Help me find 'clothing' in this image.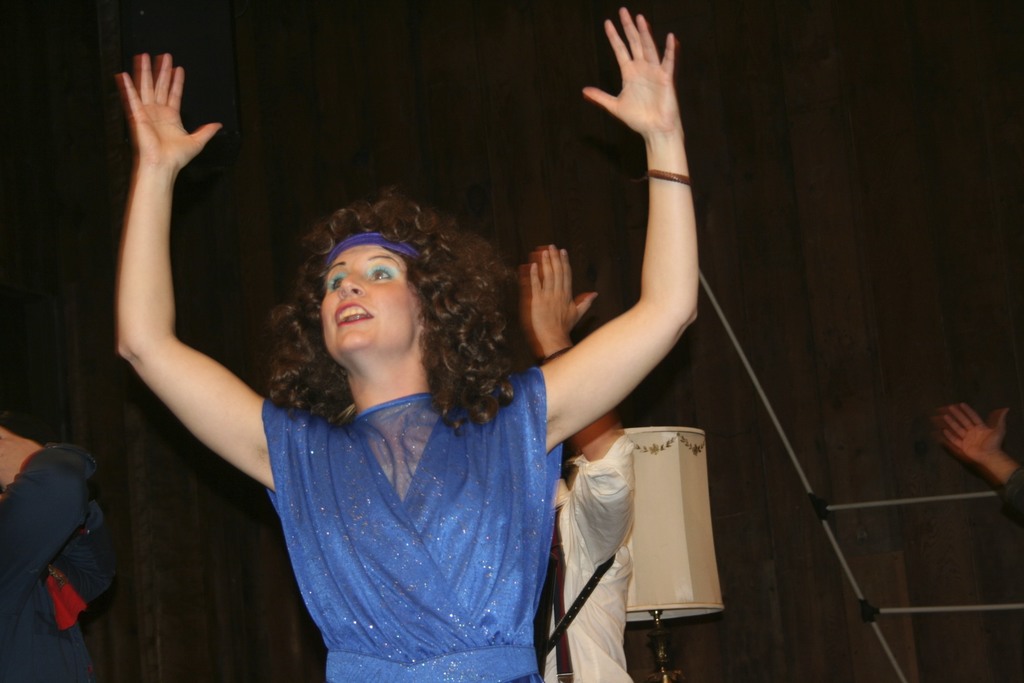
Found it: 538 425 657 682.
